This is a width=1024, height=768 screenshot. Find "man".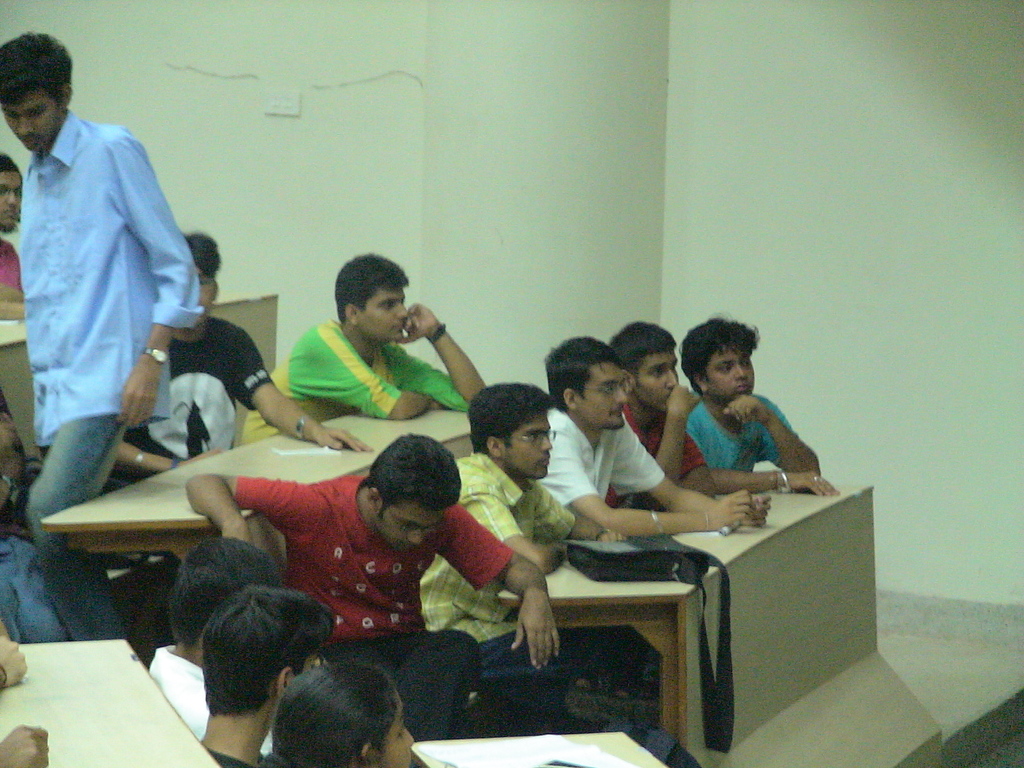
Bounding box: 15/45/237/547.
